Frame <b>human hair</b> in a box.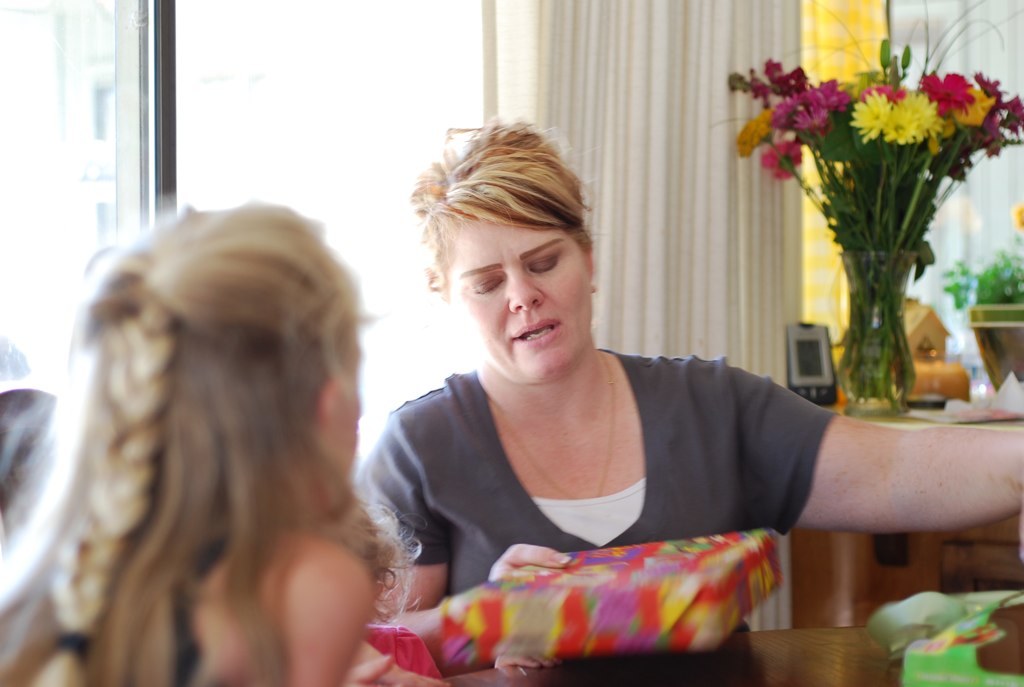
[36,196,411,686].
